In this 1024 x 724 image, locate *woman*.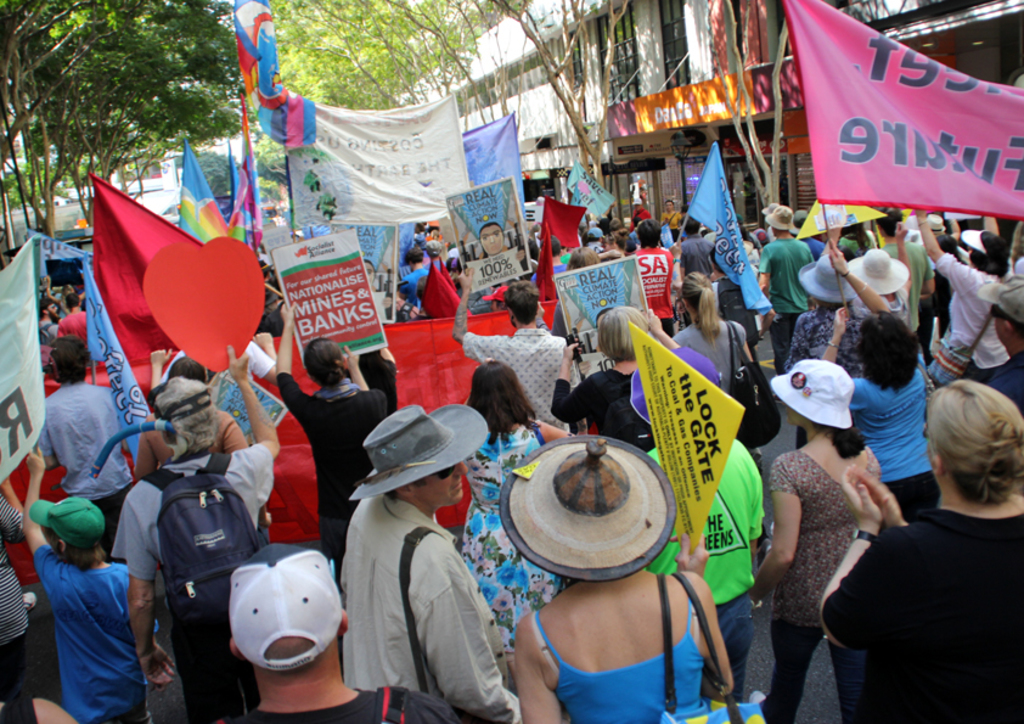
Bounding box: bbox=[675, 259, 761, 404].
